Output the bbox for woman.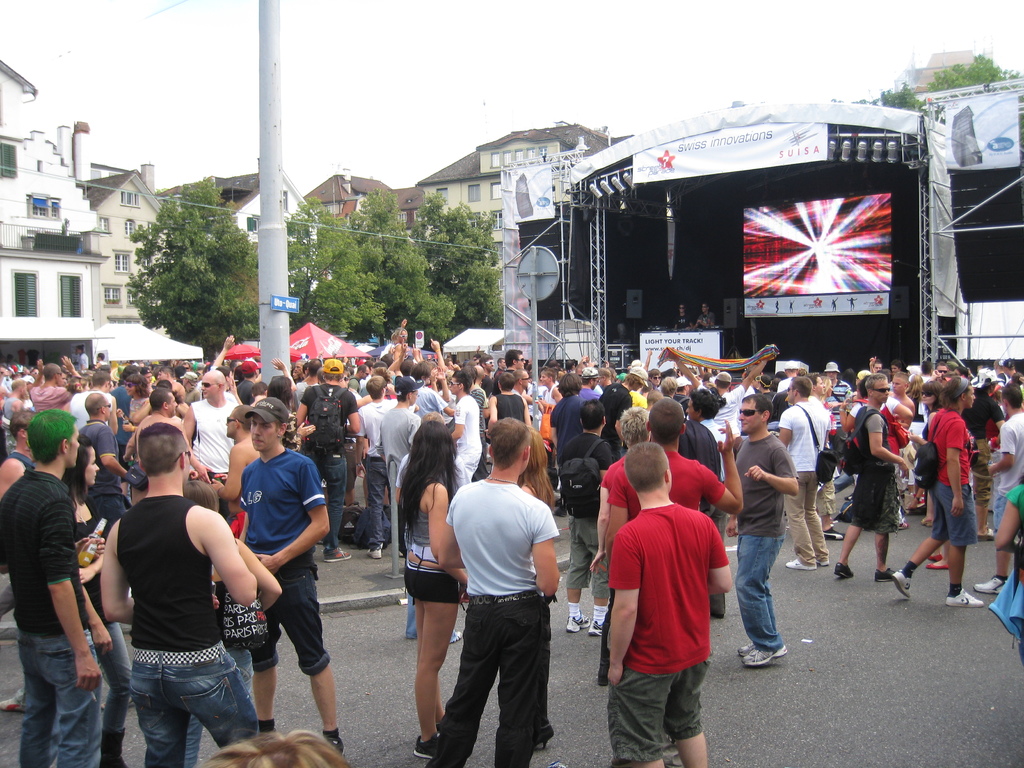
(left=903, top=380, right=948, bottom=572).
